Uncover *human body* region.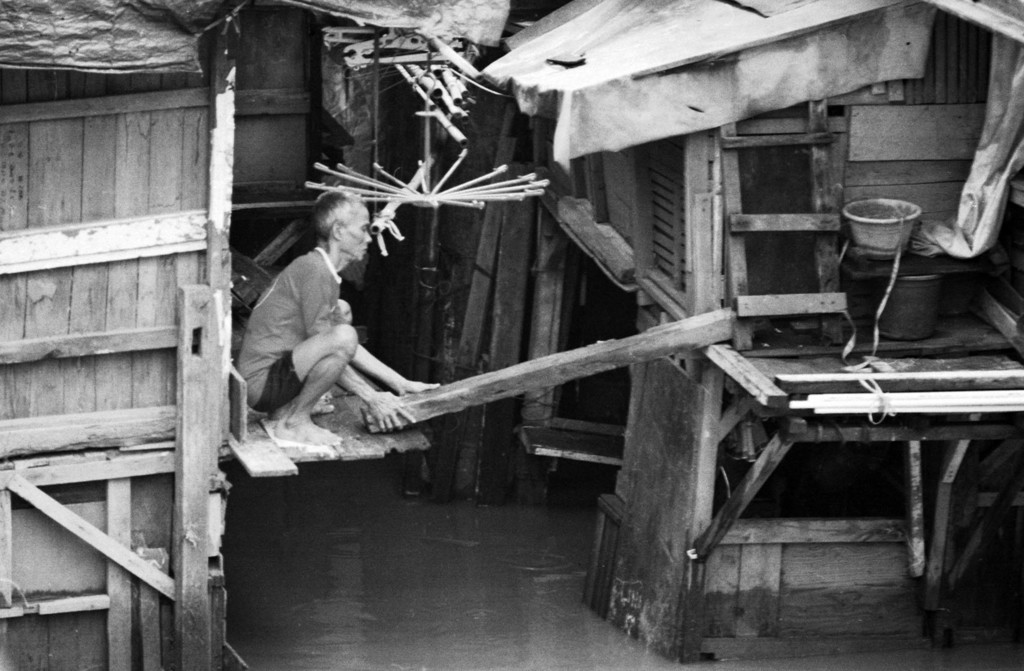
Uncovered: (x1=236, y1=186, x2=416, y2=465).
